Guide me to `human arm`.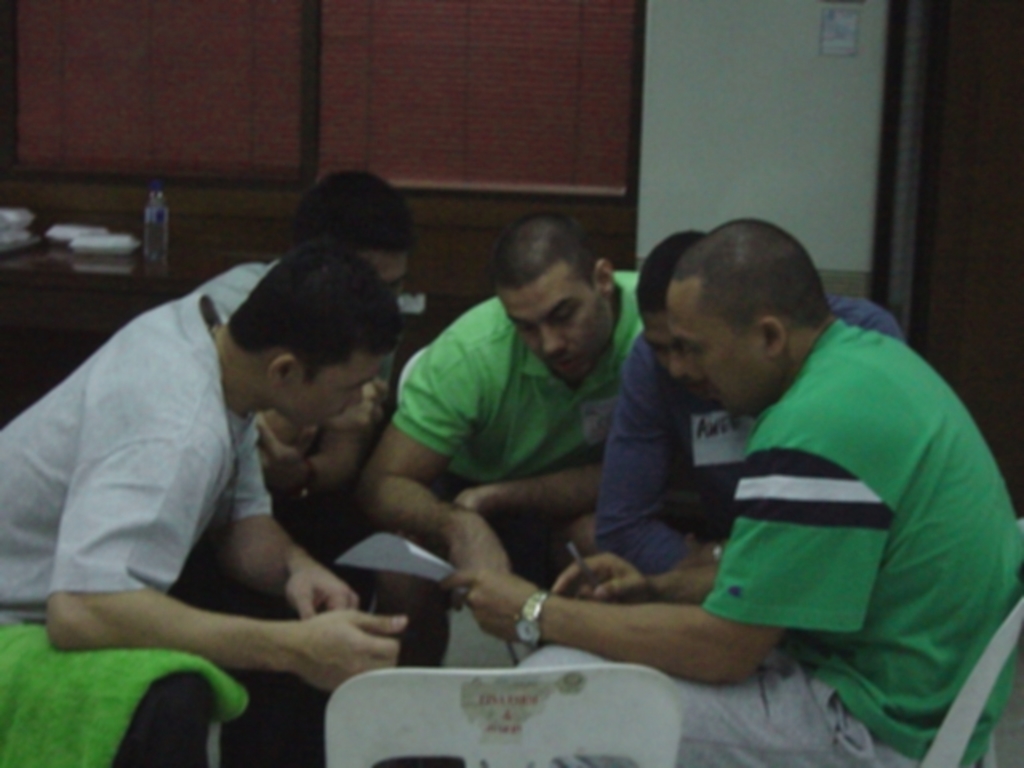
Guidance: box=[262, 357, 394, 496].
